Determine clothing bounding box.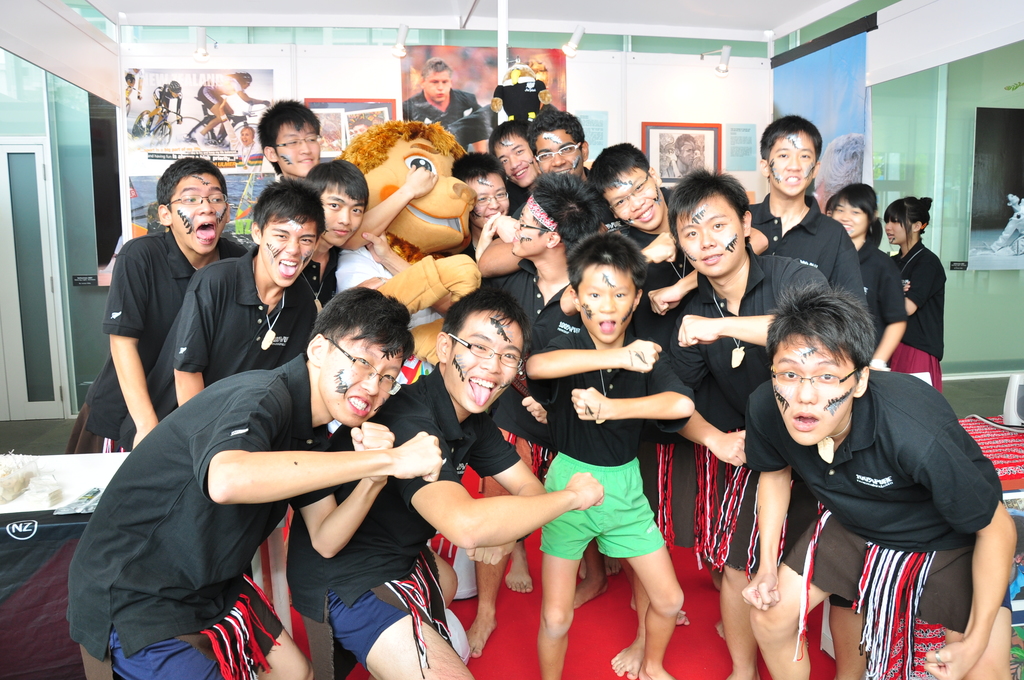
Determined: 200:85:224:109.
